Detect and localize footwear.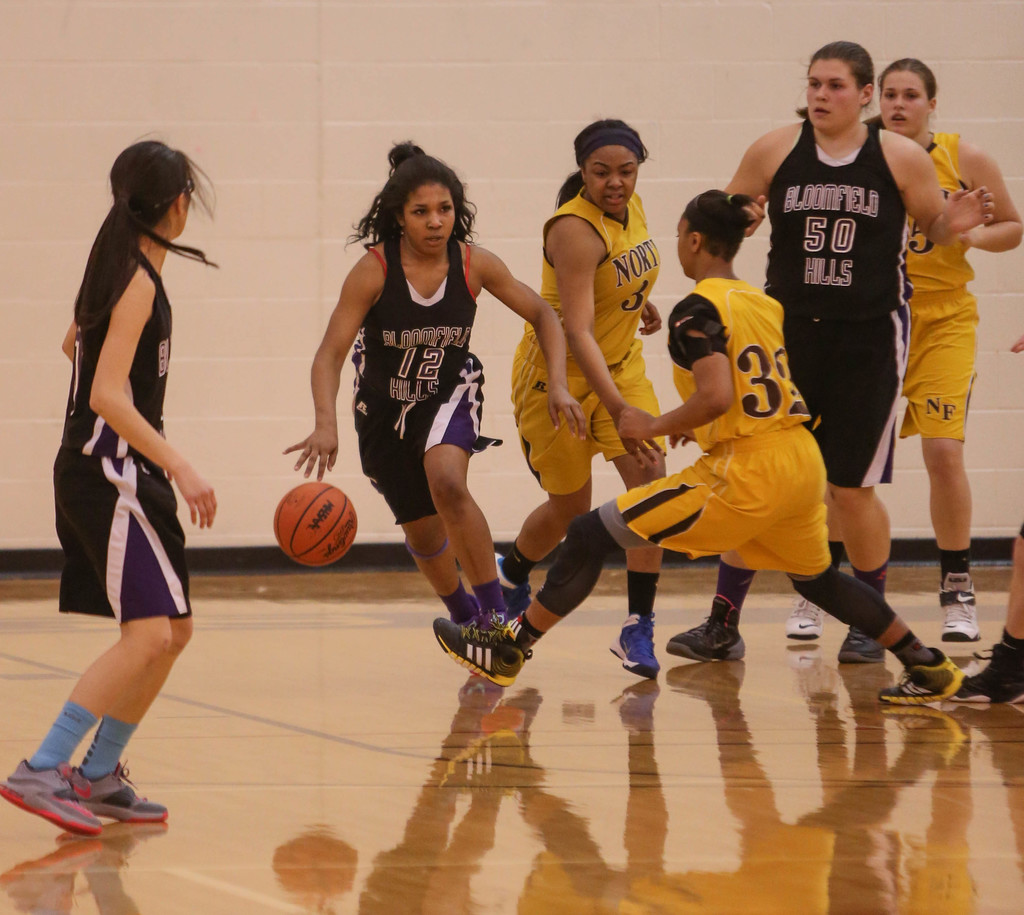
Localized at l=0, t=763, r=96, b=846.
